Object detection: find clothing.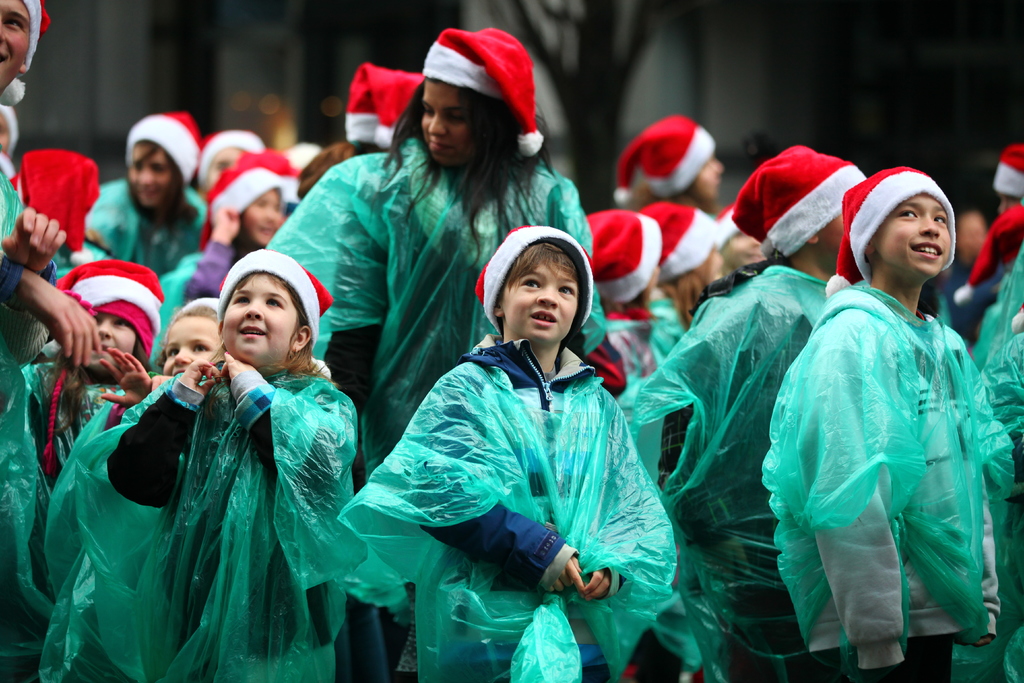
84 170 202 272.
